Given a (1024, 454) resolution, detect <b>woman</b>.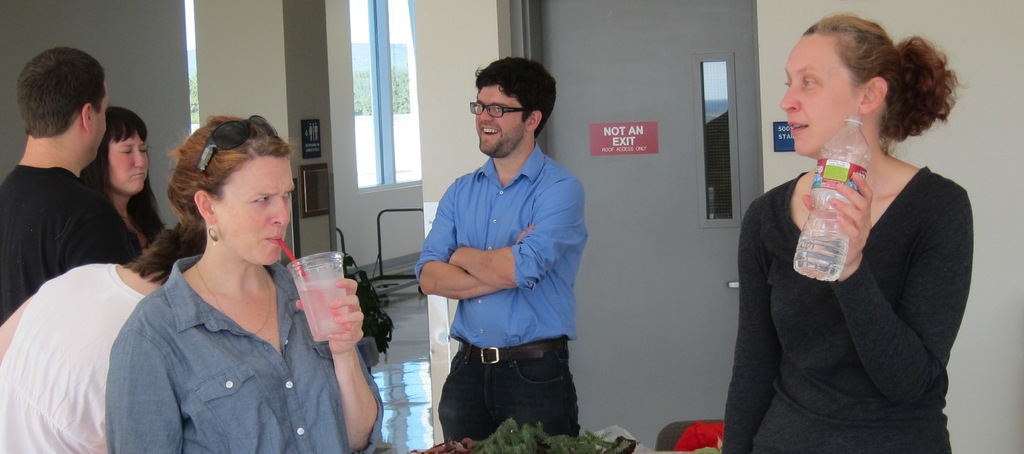
[left=99, top=109, right=337, bottom=453].
